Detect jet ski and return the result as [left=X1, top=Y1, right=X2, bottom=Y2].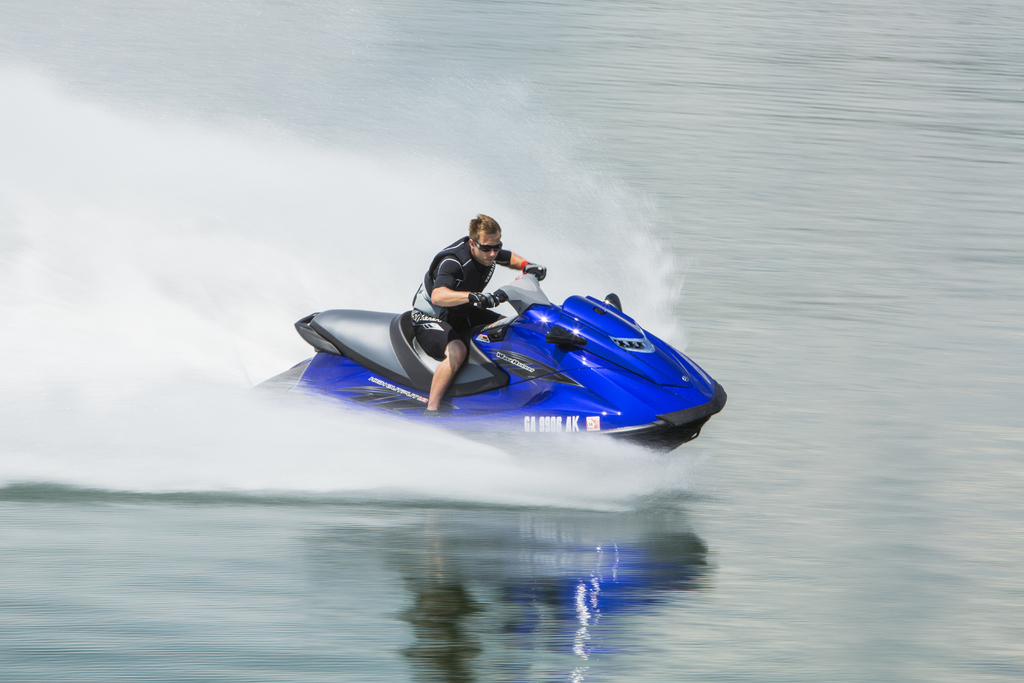
[left=248, top=269, right=728, bottom=459].
